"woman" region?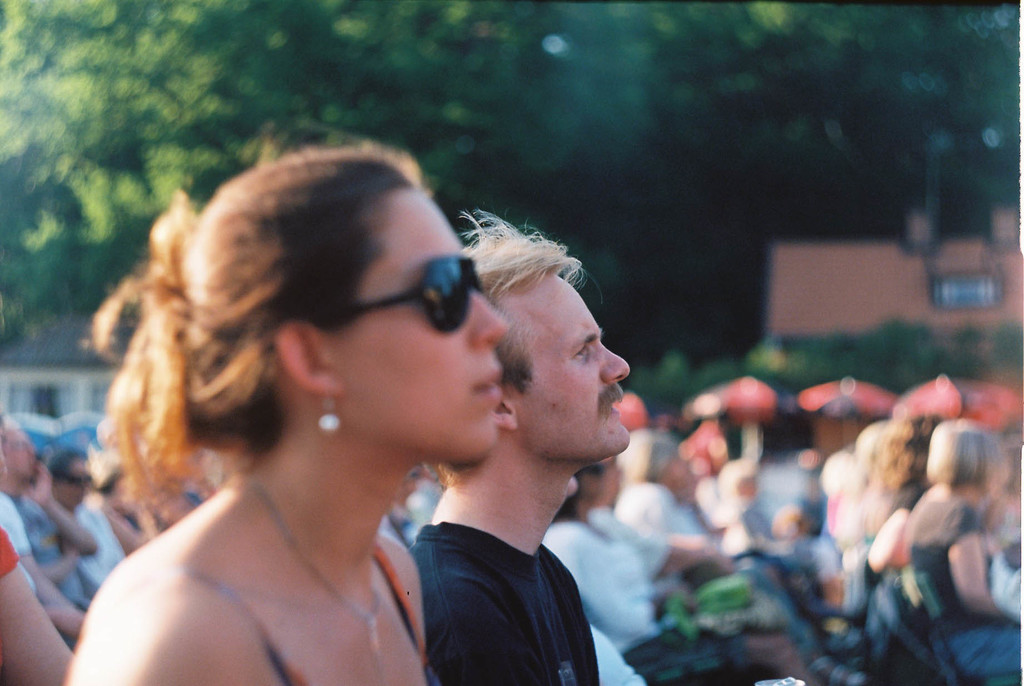
<region>62, 142, 509, 685</region>
